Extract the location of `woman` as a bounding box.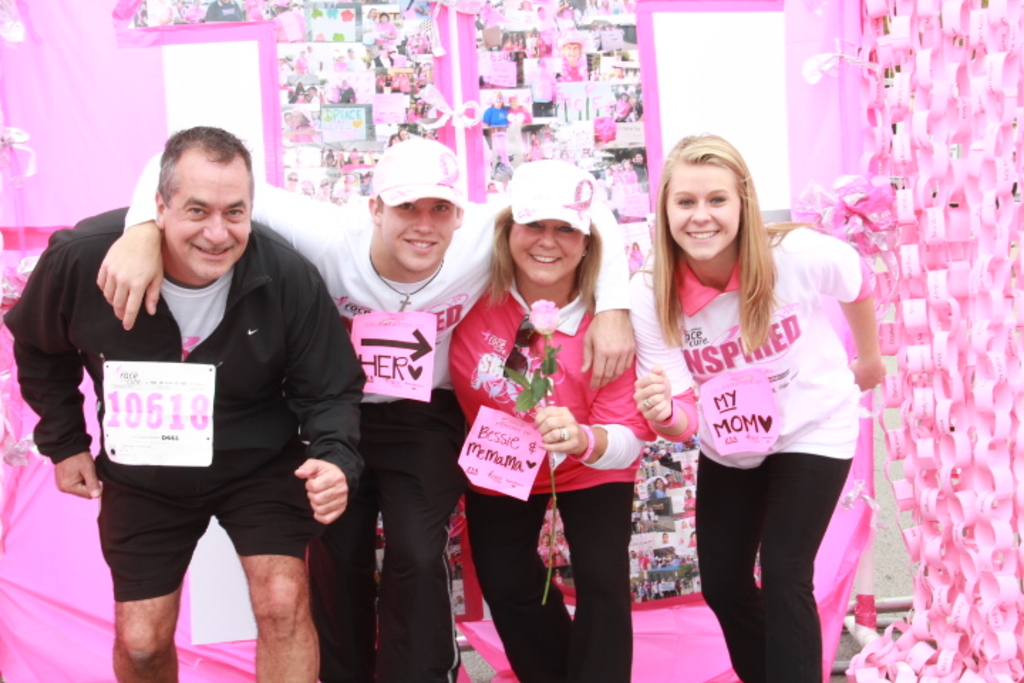
x1=435 y1=142 x2=660 y2=682.
